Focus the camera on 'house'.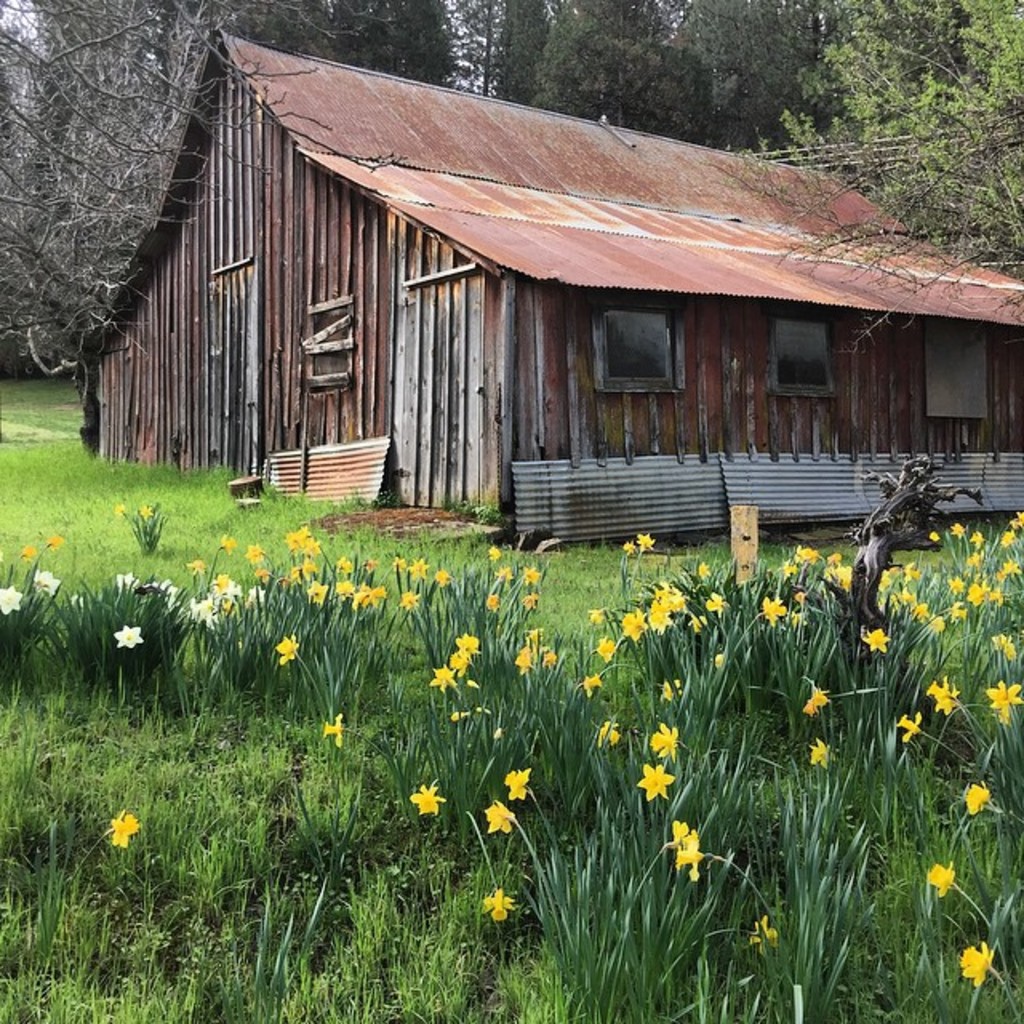
Focus region: 94:42:952:590.
